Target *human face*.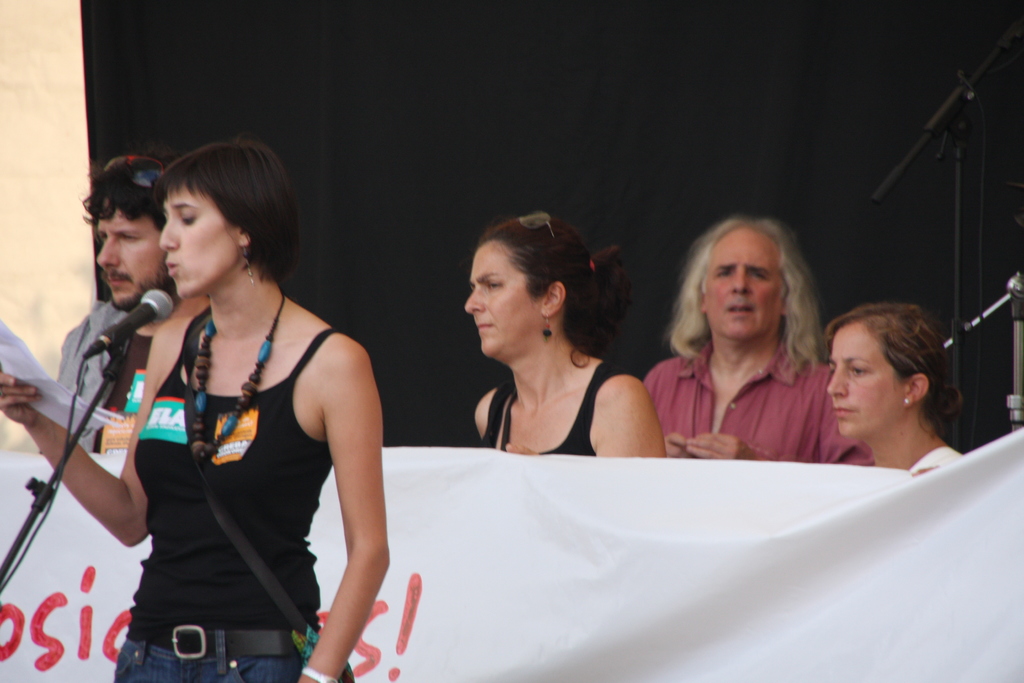
Target region: x1=90 y1=205 x2=161 y2=310.
